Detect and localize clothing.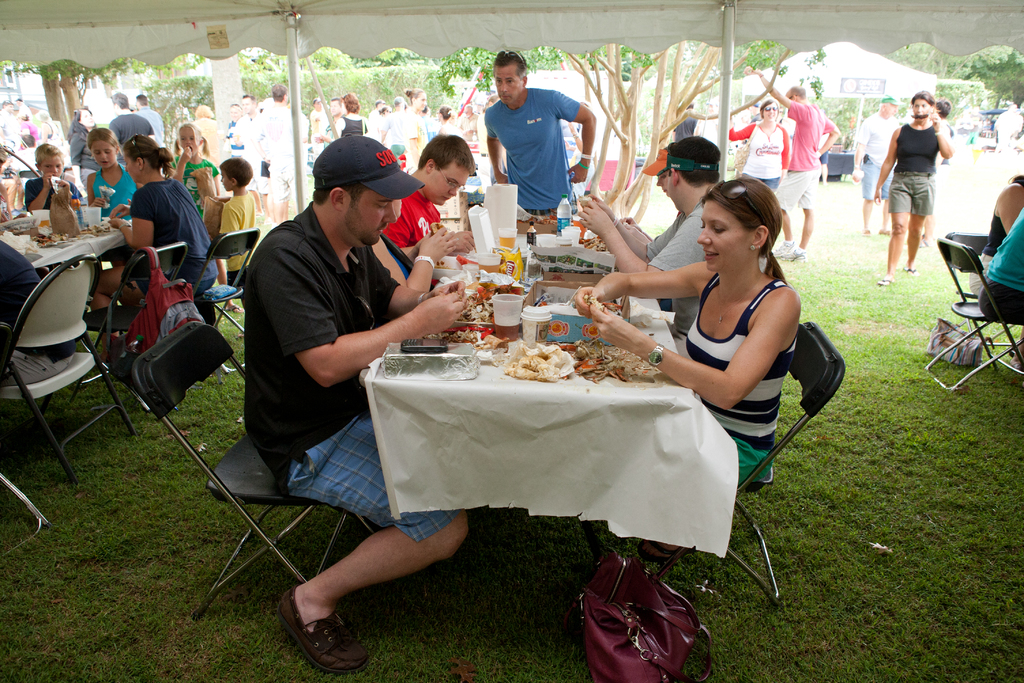
Localized at crop(173, 154, 216, 223).
